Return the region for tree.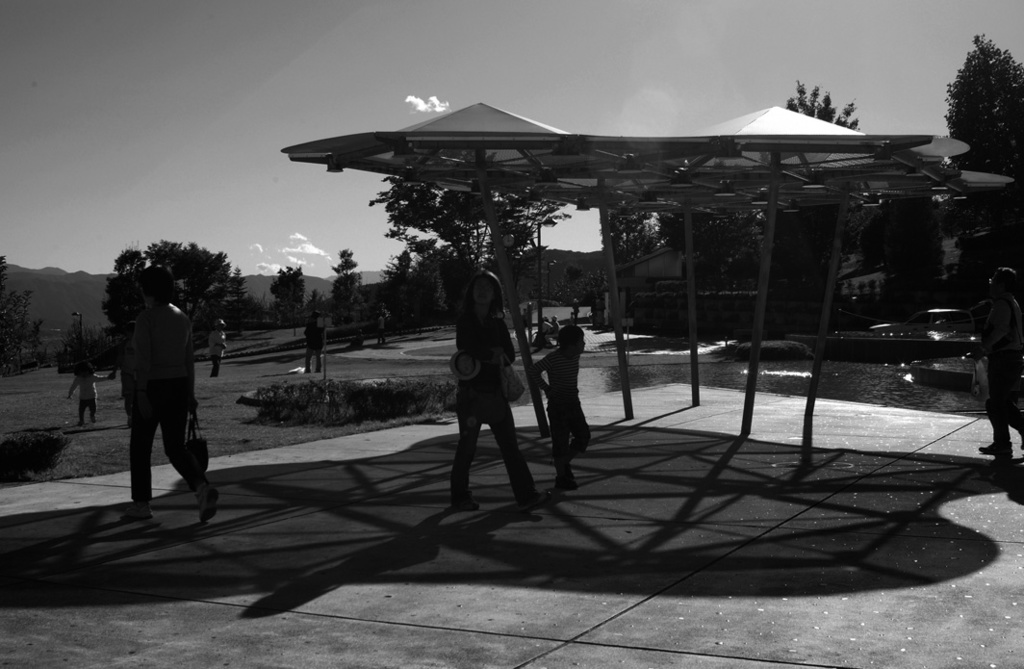
region(0, 256, 57, 375).
